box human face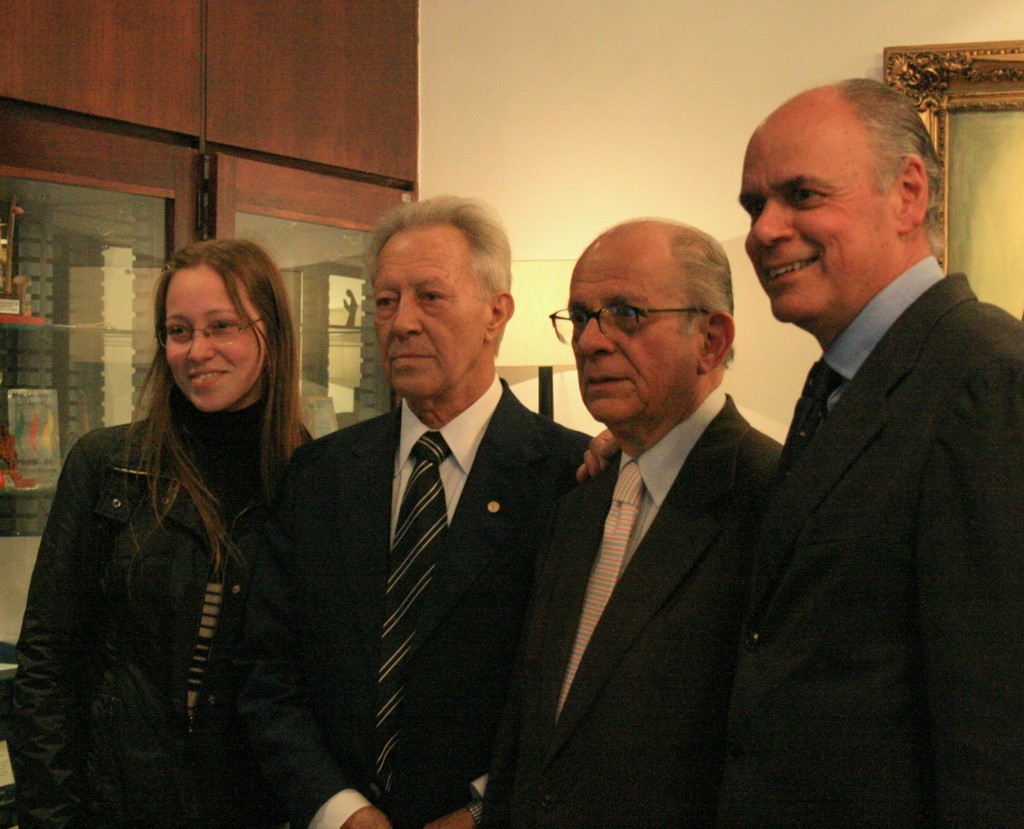
crop(733, 126, 905, 321)
